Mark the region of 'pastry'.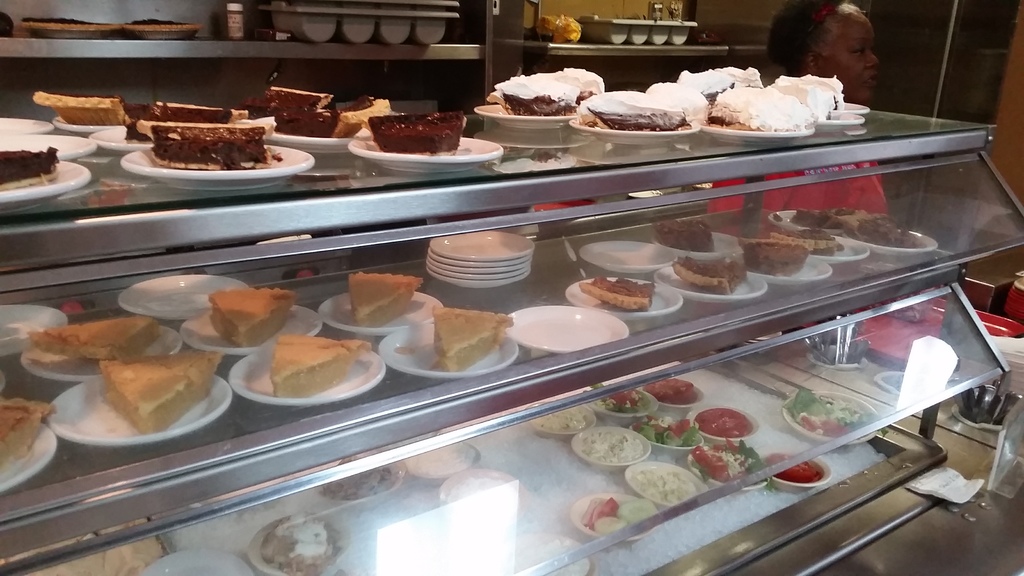
Region: 653/217/714/250.
